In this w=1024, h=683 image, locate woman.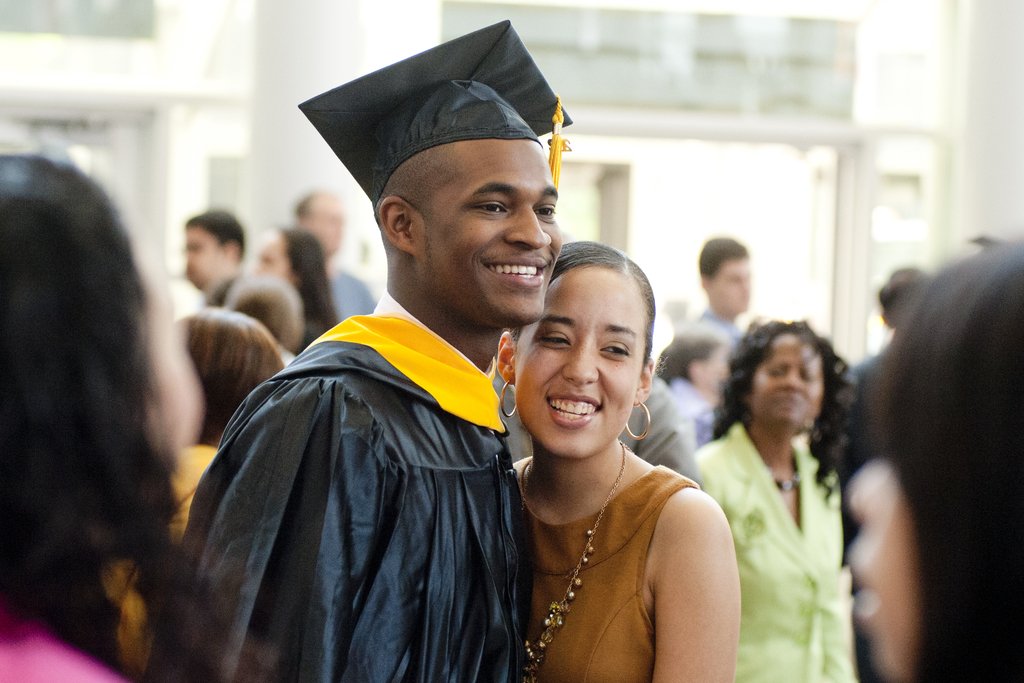
Bounding box: Rect(495, 241, 745, 682).
